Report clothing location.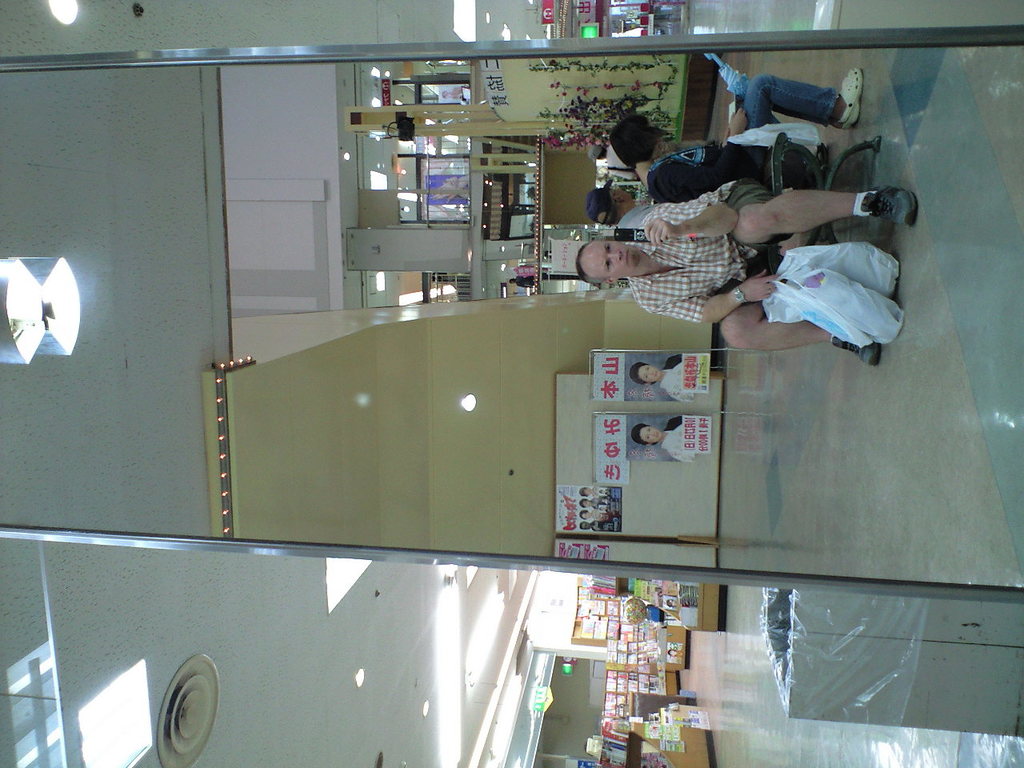
Report: crop(604, 146, 642, 182).
